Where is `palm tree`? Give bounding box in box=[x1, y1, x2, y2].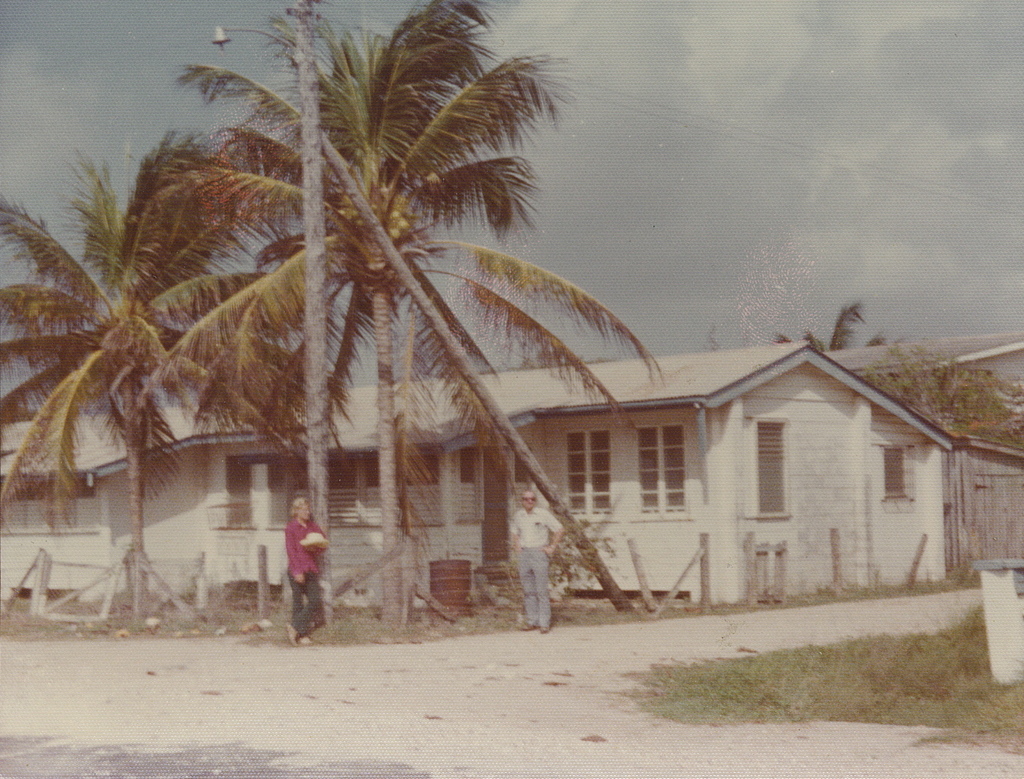
box=[21, 112, 344, 642].
